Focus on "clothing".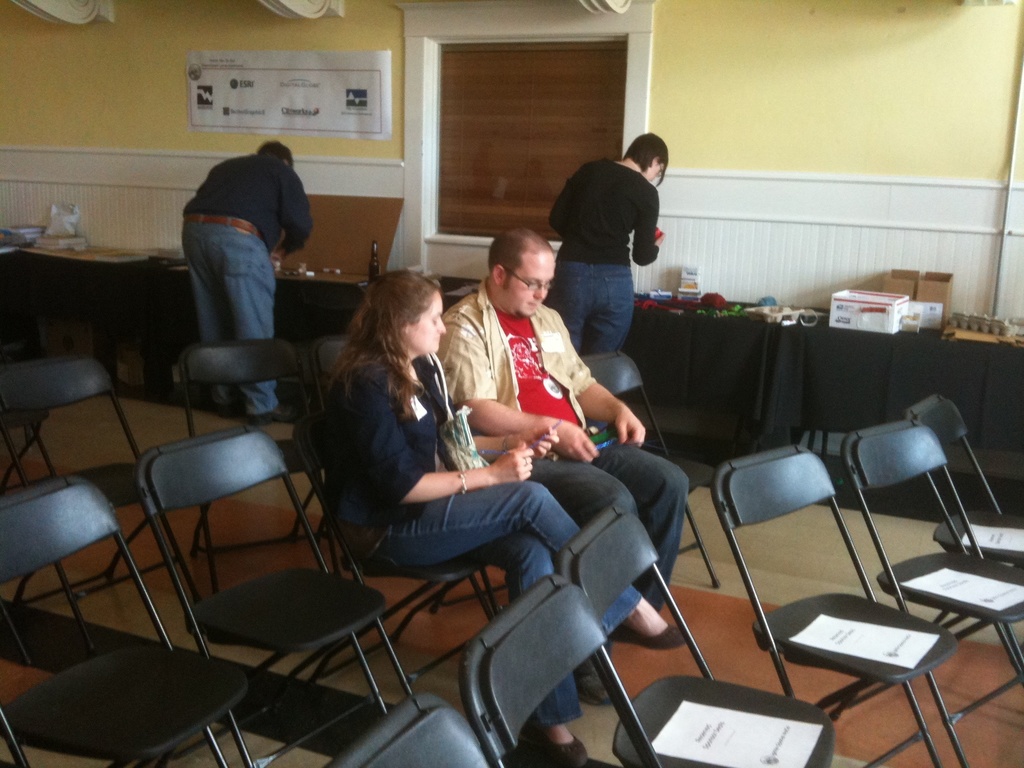
Focused at pyautogui.locateOnScreen(317, 340, 618, 720).
